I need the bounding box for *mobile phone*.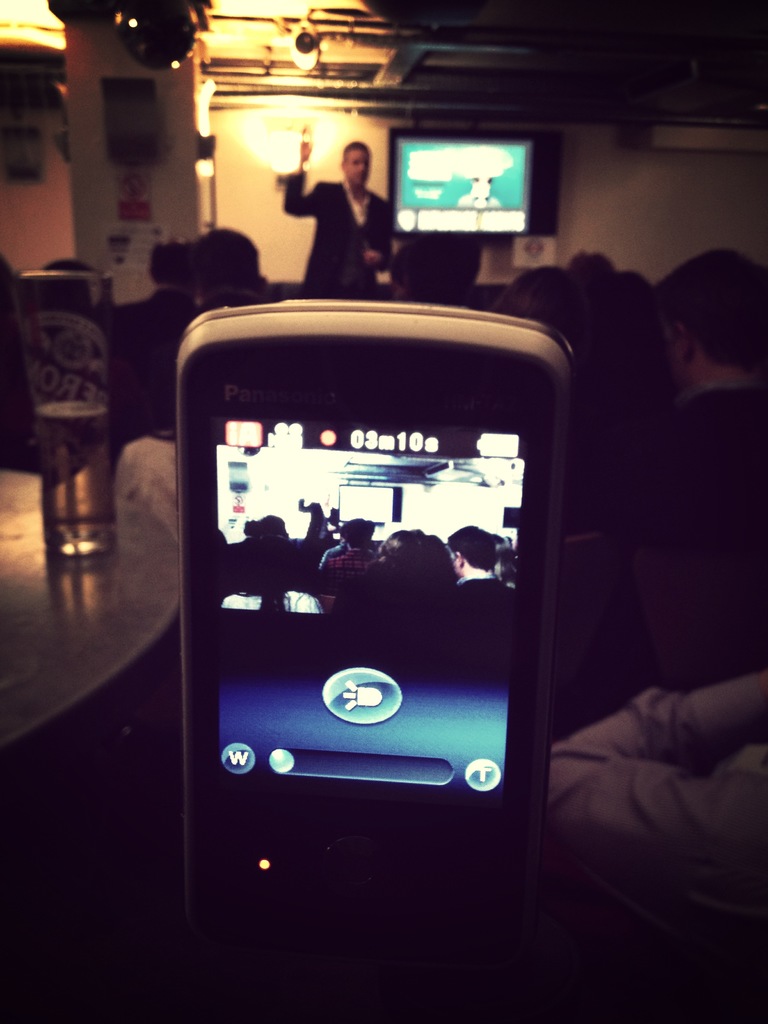
Here it is: l=174, t=255, r=588, b=953.
